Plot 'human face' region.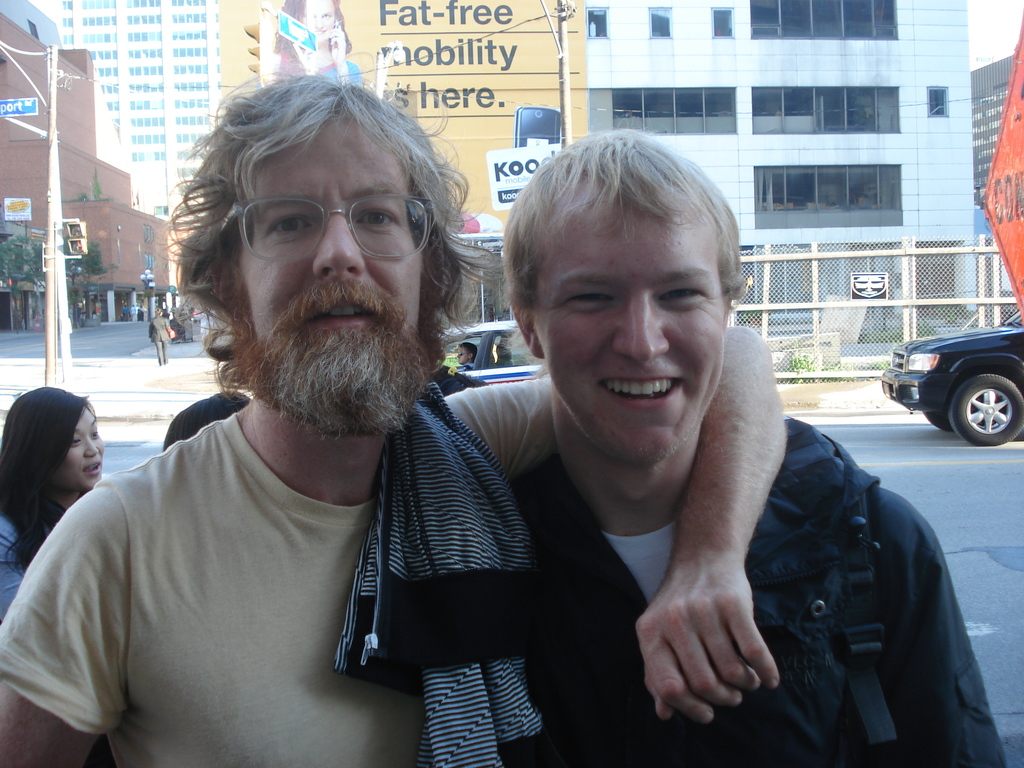
Plotted at 237,113,436,431.
